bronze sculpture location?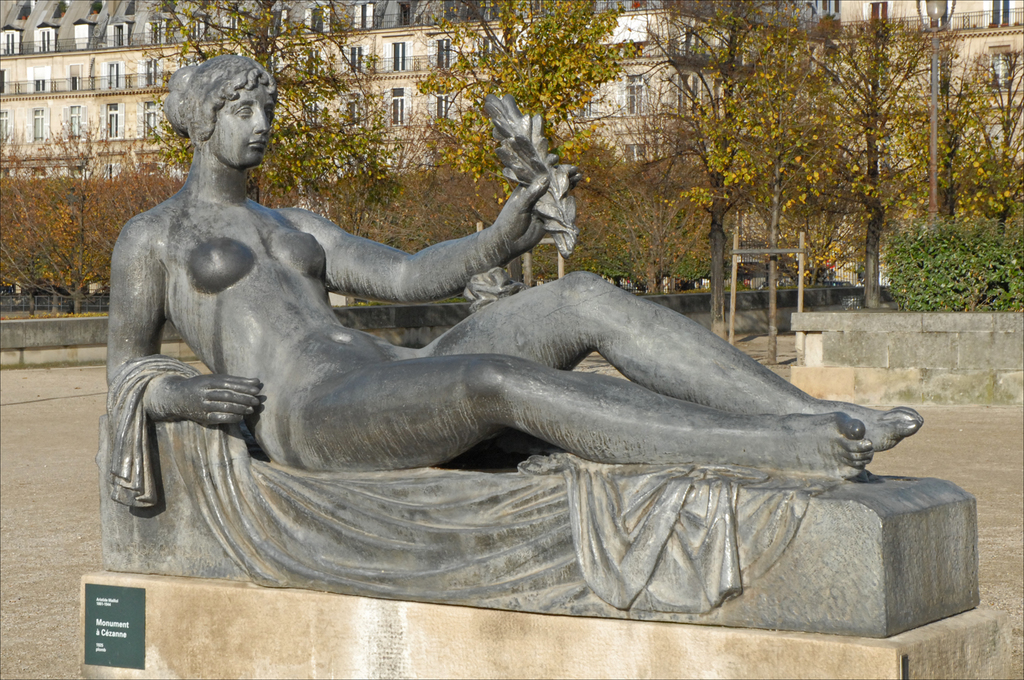
pyautogui.locateOnScreen(77, 71, 870, 601)
